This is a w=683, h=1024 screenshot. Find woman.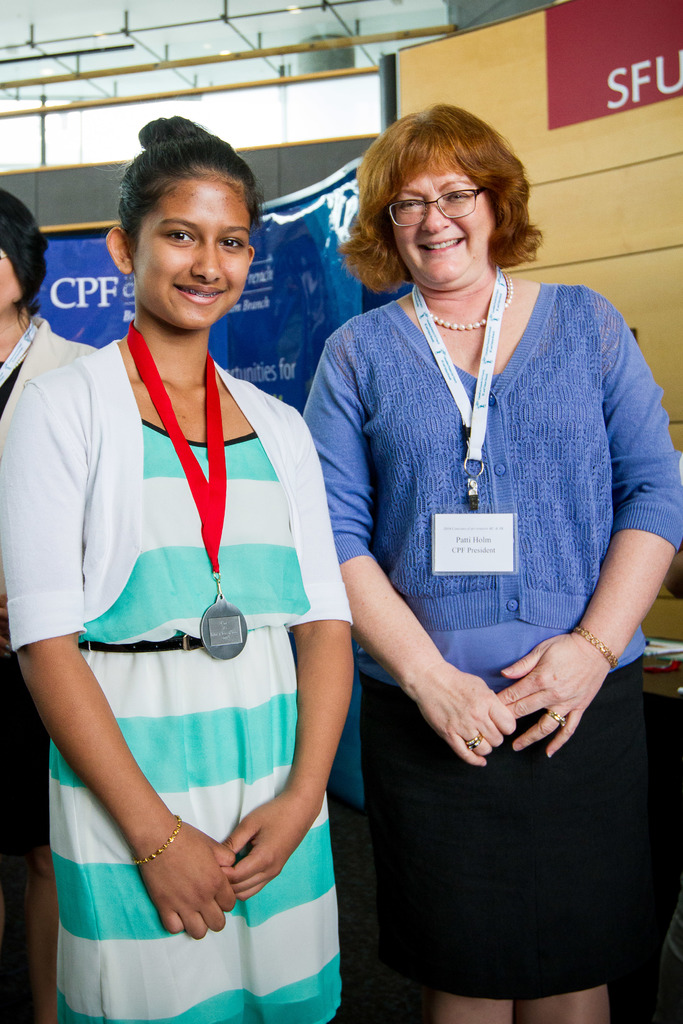
Bounding box: region(0, 195, 111, 1023).
